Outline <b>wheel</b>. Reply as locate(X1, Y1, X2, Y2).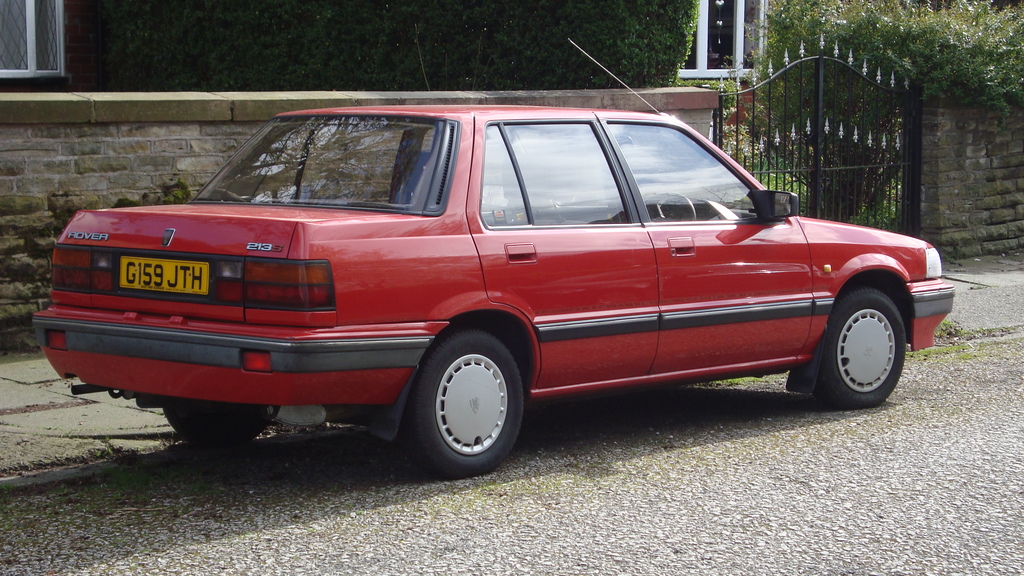
locate(168, 397, 270, 438).
